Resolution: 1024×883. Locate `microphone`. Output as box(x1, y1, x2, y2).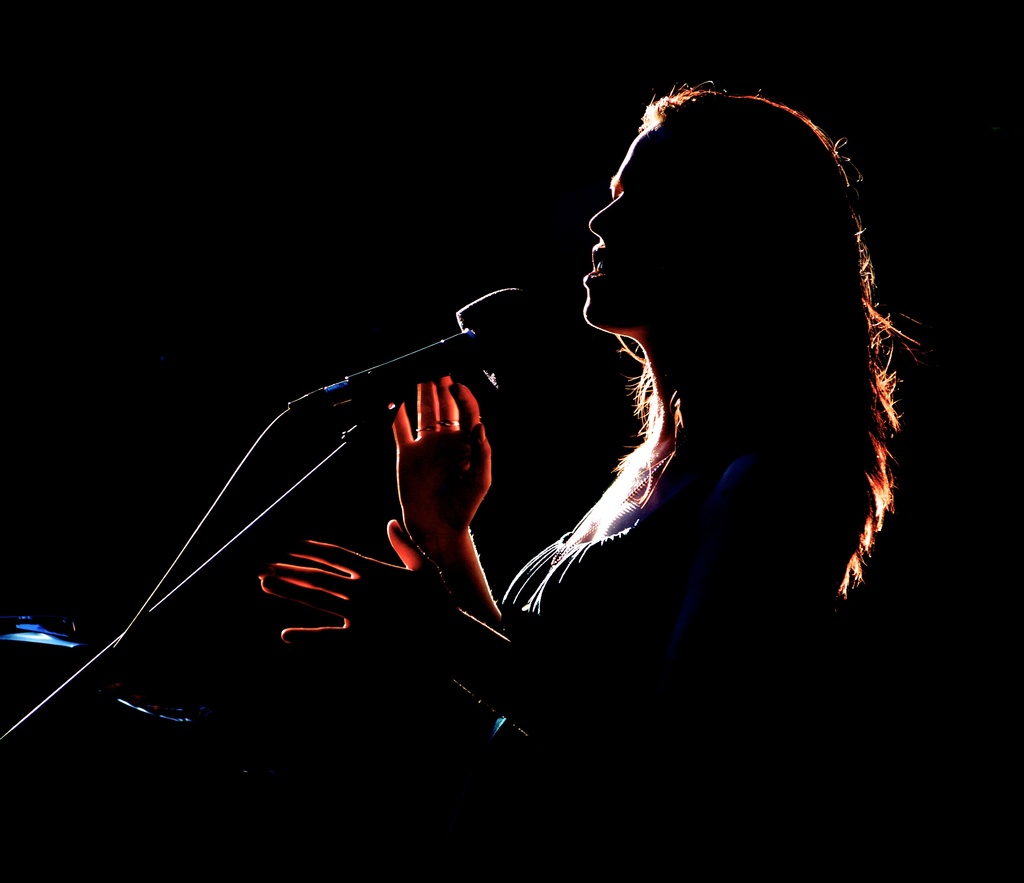
box(267, 307, 586, 476).
